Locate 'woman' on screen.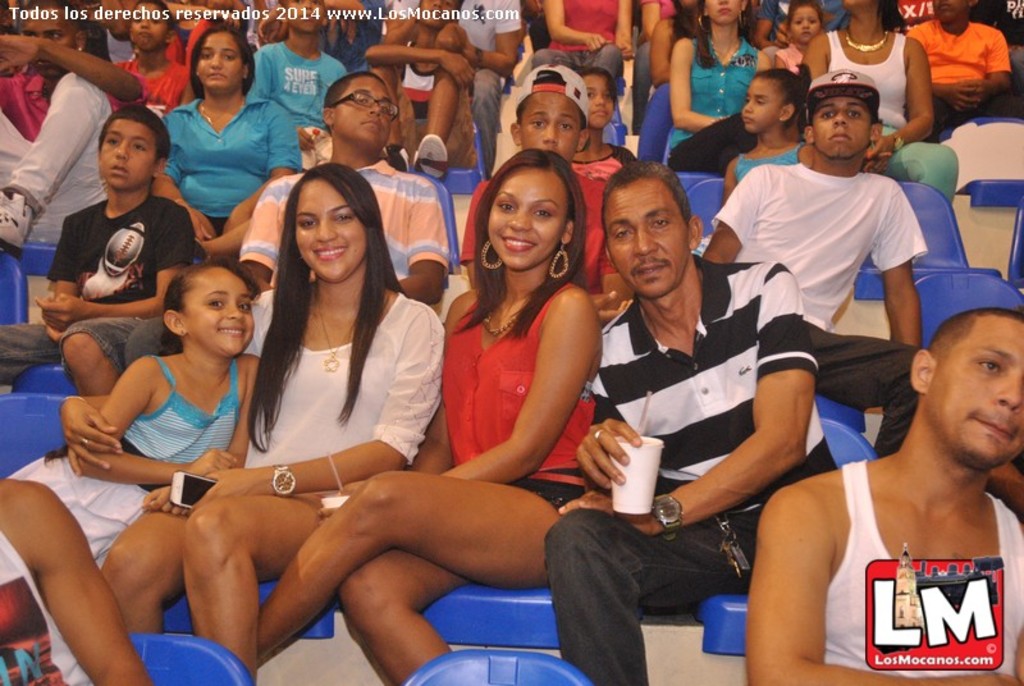
On screen at [x1=532, y1=0, x2=639, y2=86].
